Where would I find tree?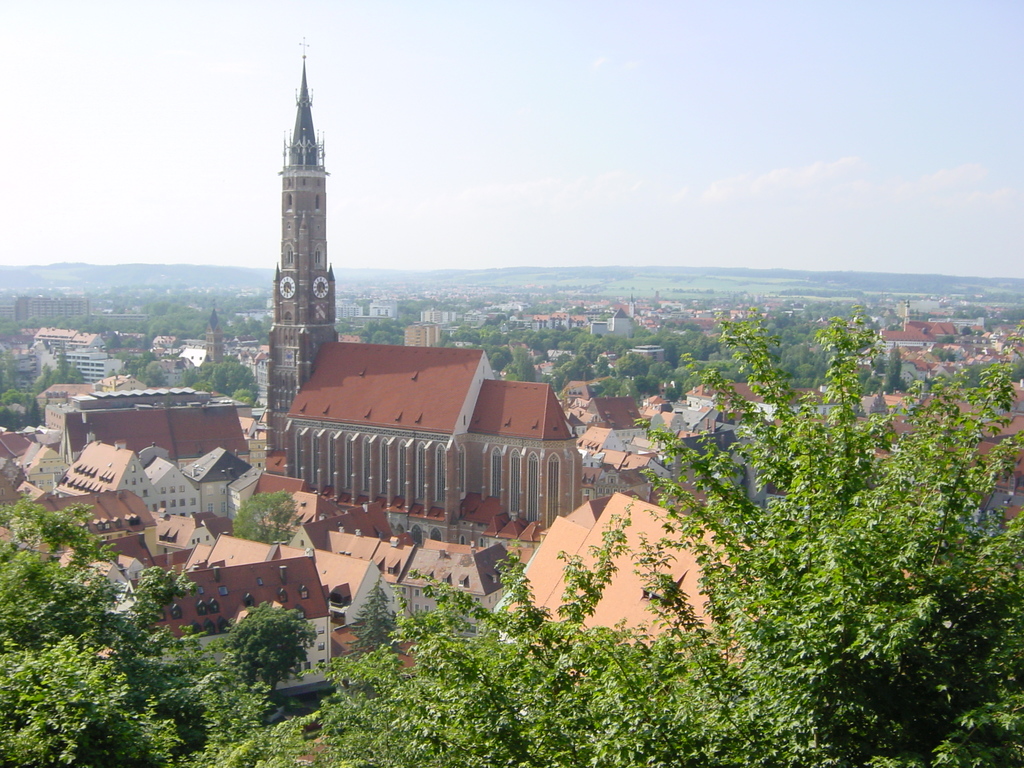
At box=[552, 353, 598, 392].
